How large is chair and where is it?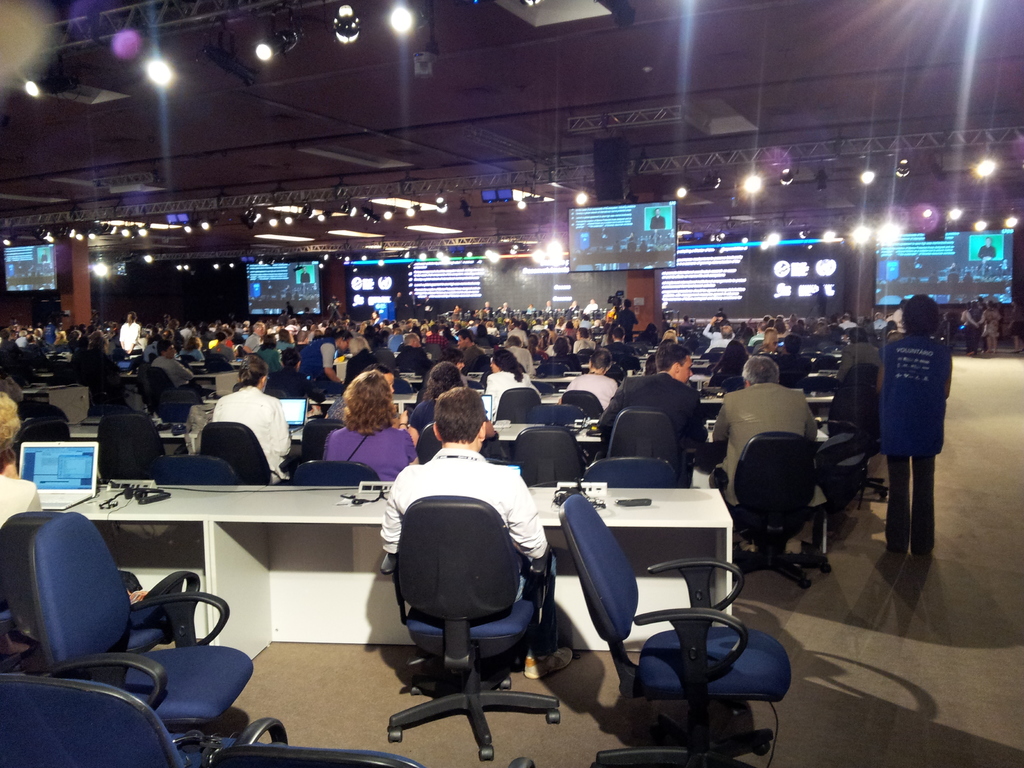
Bounding box: detection(411, 420, 488, 467).
